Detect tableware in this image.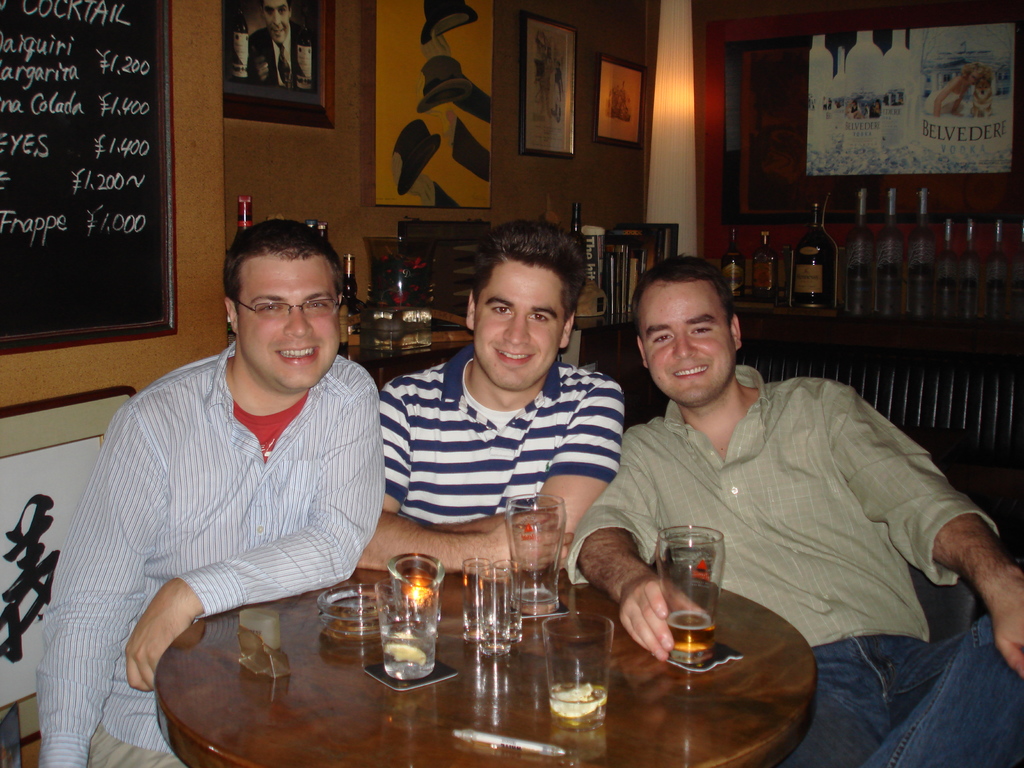
Detection: detection(320, 582, 391, 635).
